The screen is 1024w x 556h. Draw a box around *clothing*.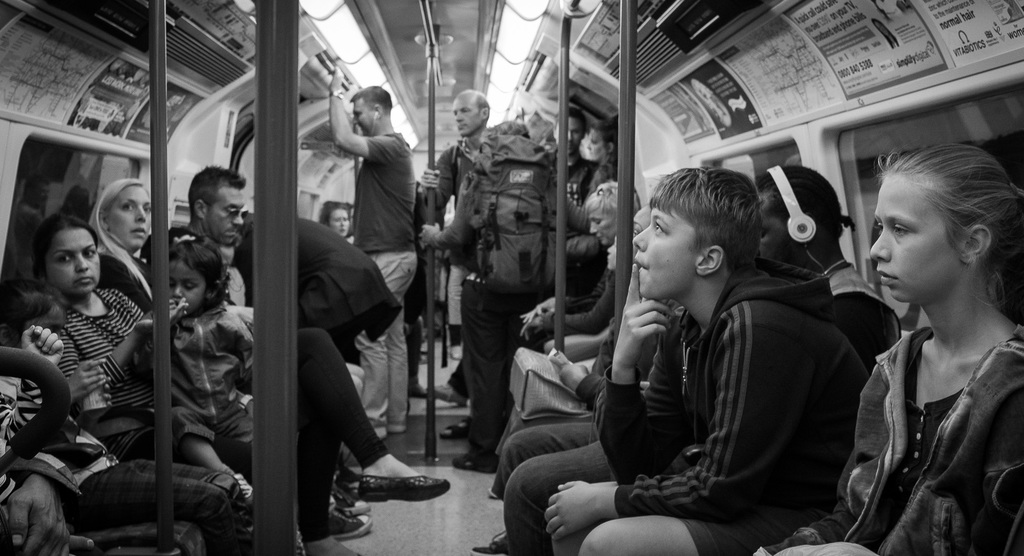
box=[760, 320, 1023, 555].
